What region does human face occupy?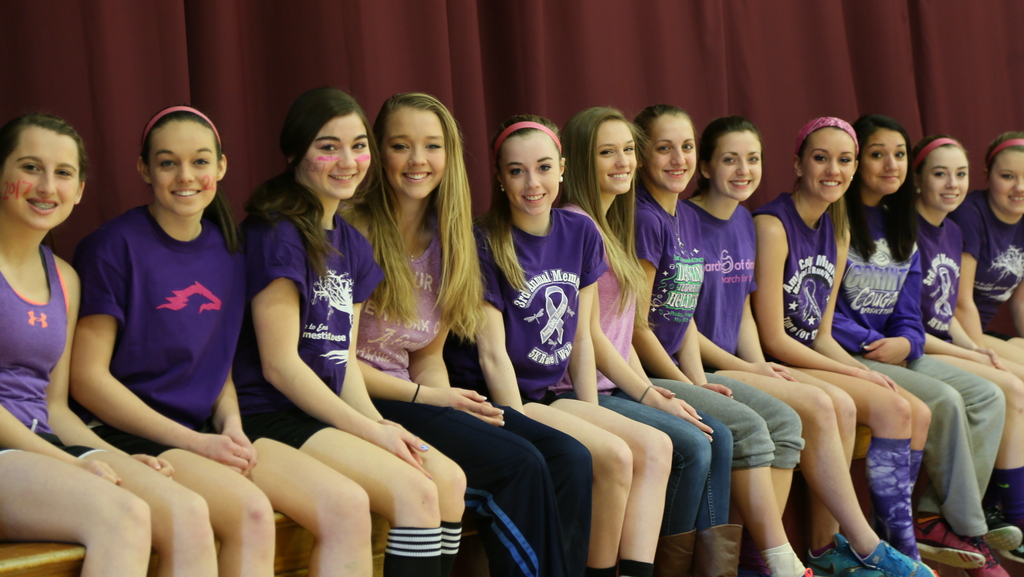
(0, 137, 77, 228).
